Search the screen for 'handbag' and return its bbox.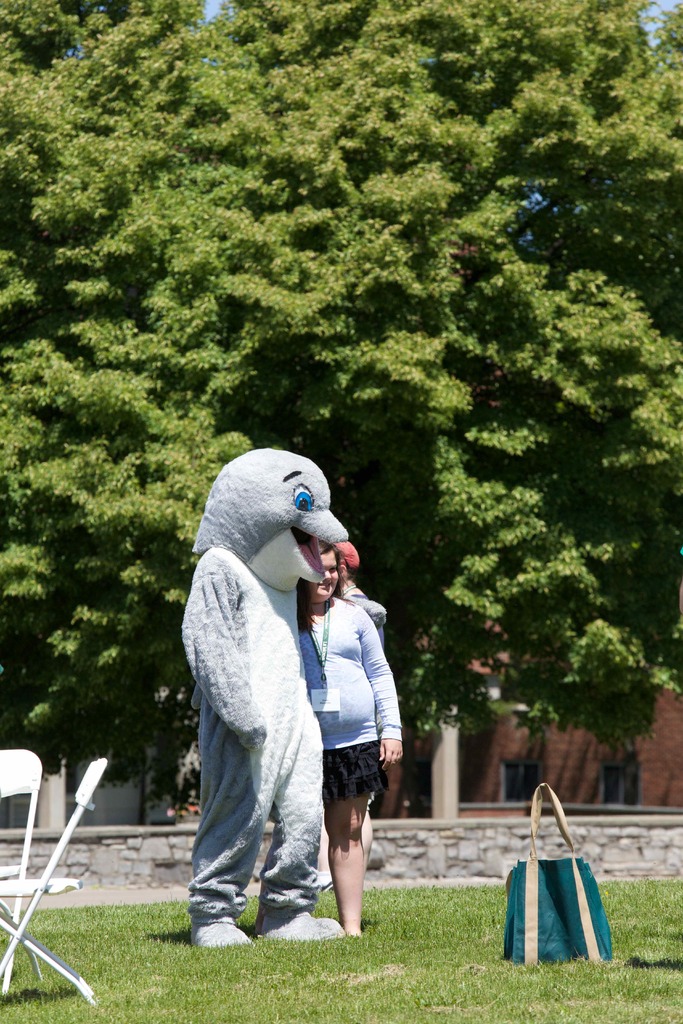
Found: detection(499, 783, 636, 968).
